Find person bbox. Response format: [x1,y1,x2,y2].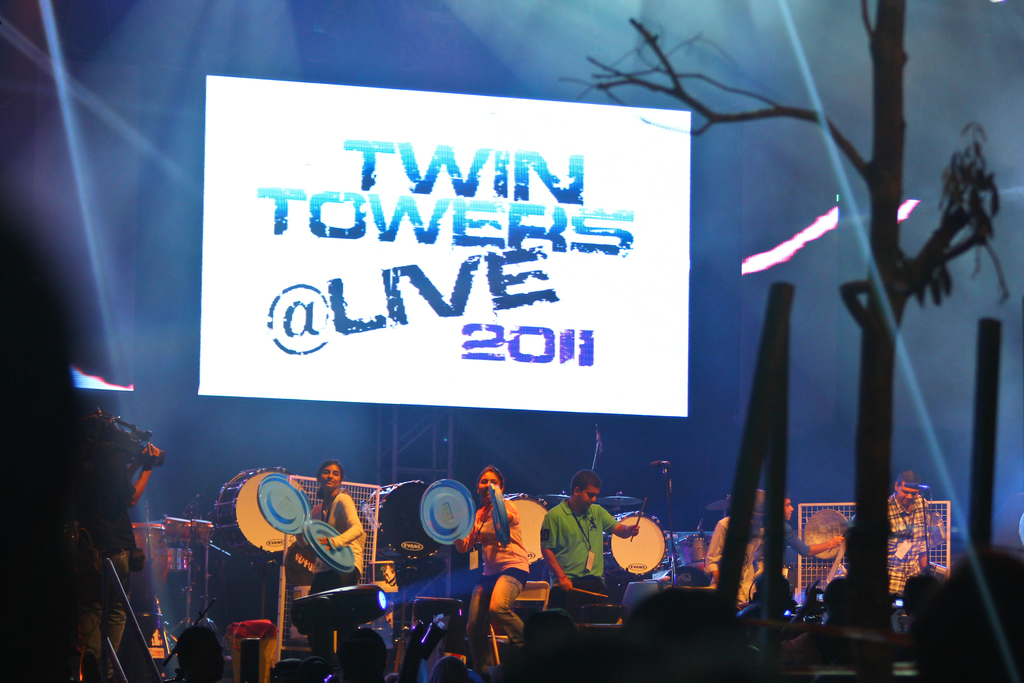
[889,469,934,595].
